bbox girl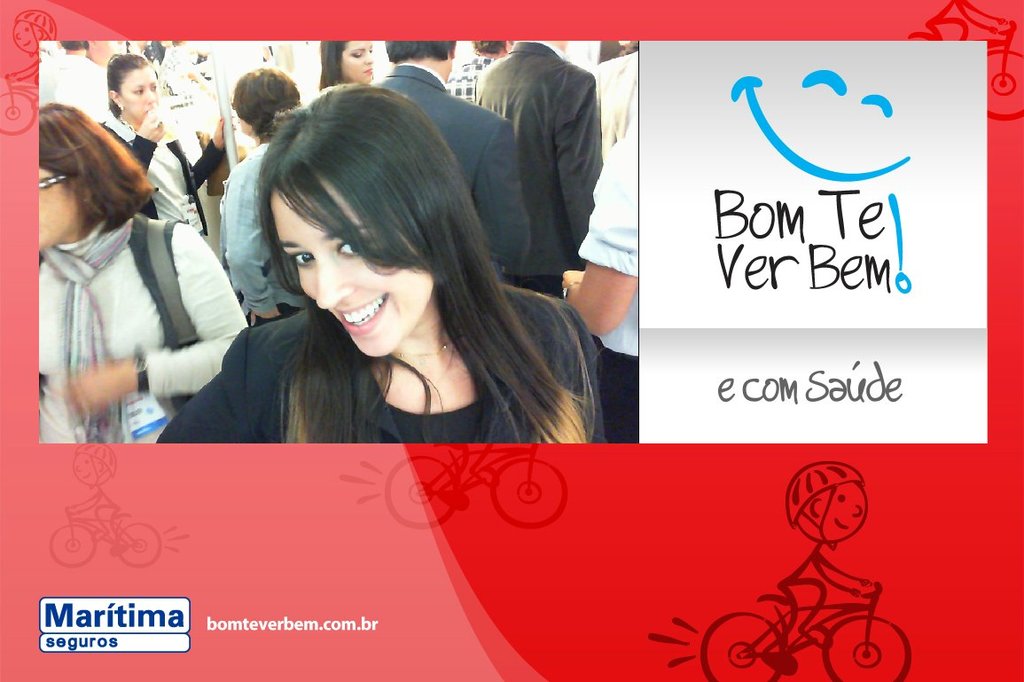
95 19 232 245
